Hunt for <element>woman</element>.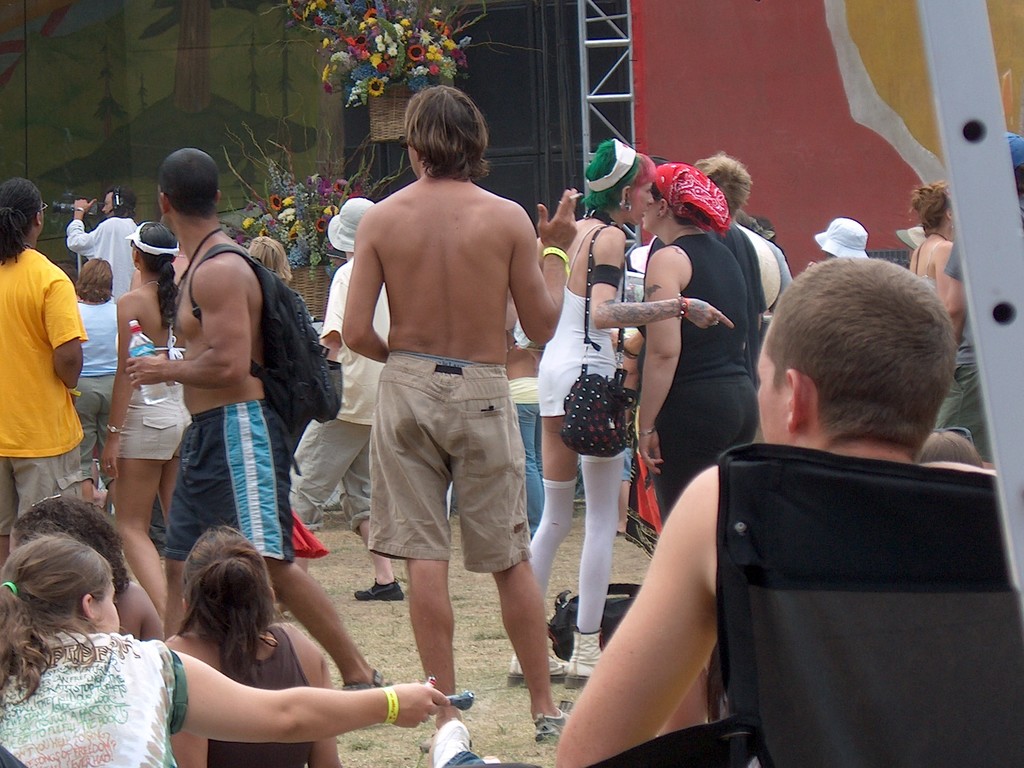
Hunted down at {"x1": 237, "y1": 234, "x2": 292, "y2": 280}.
